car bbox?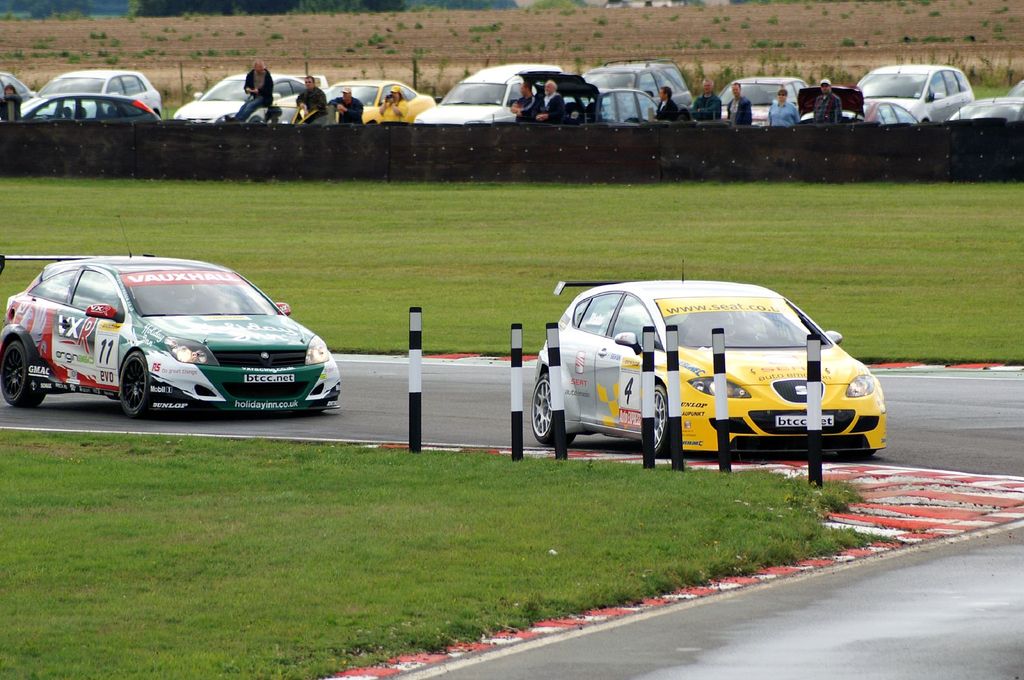
box=[718, 72, 813, 118]
